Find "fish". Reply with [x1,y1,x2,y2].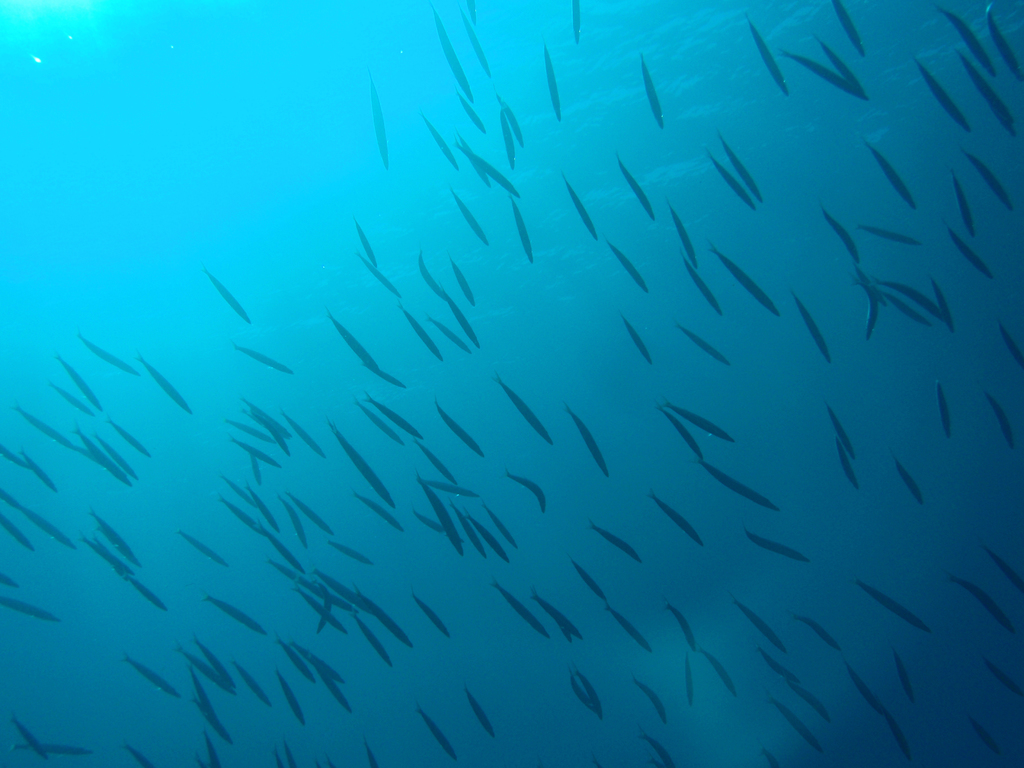
[948,573,1016,632].
